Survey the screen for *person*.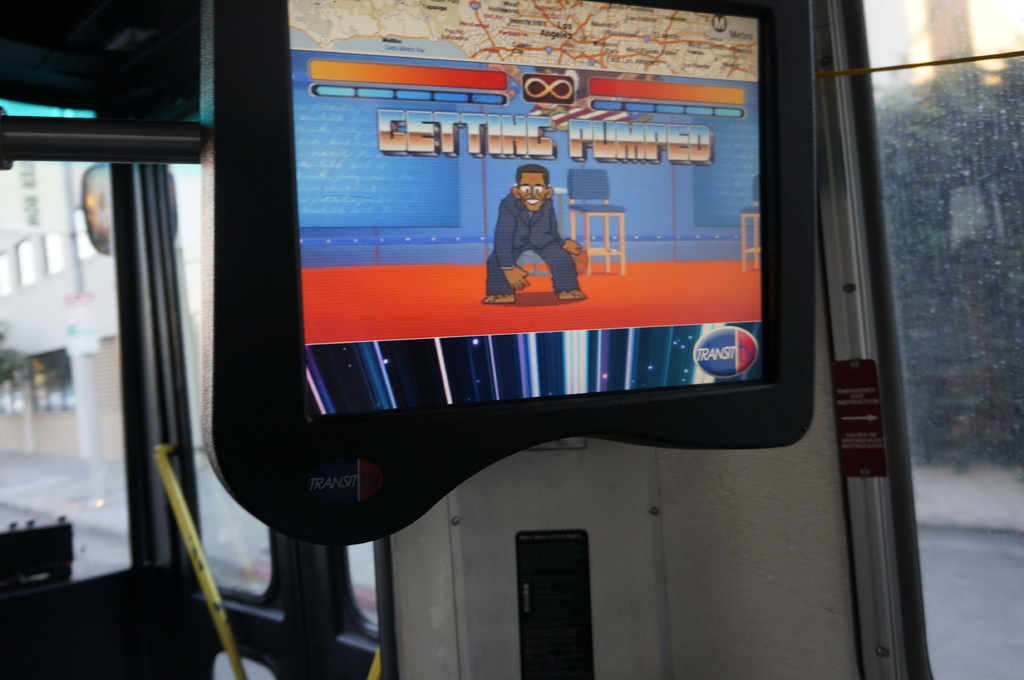
Survey found: box=[487, 148, 584, 313].
